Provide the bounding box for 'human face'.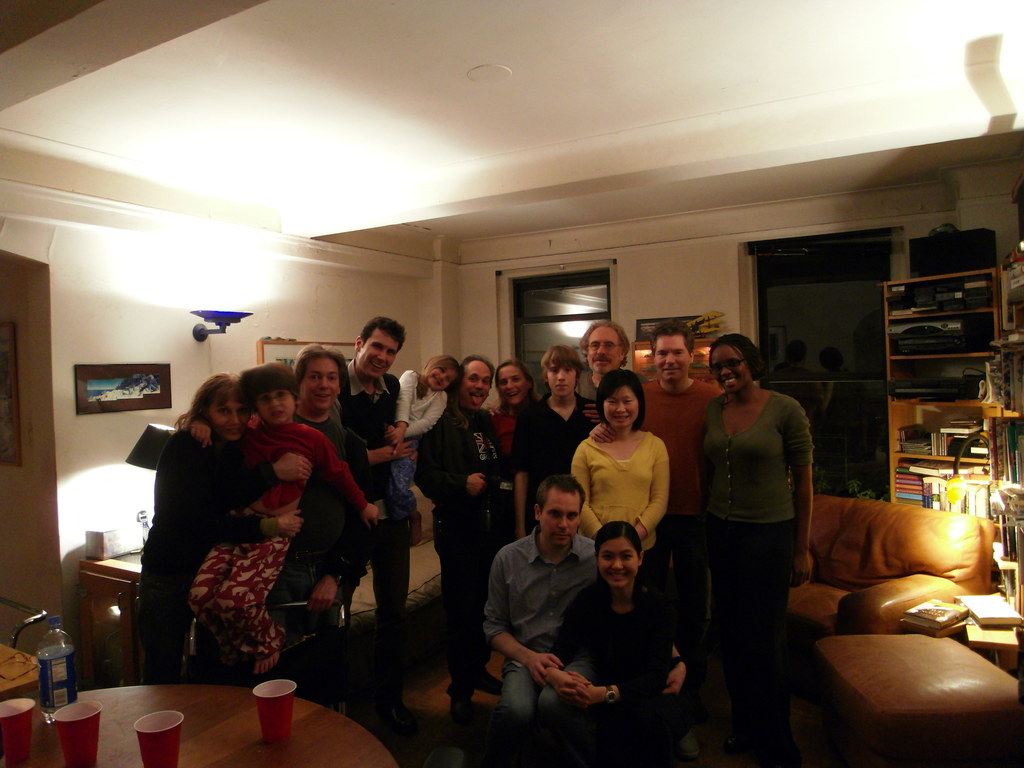
BBox(584, 320, 624, 374).
